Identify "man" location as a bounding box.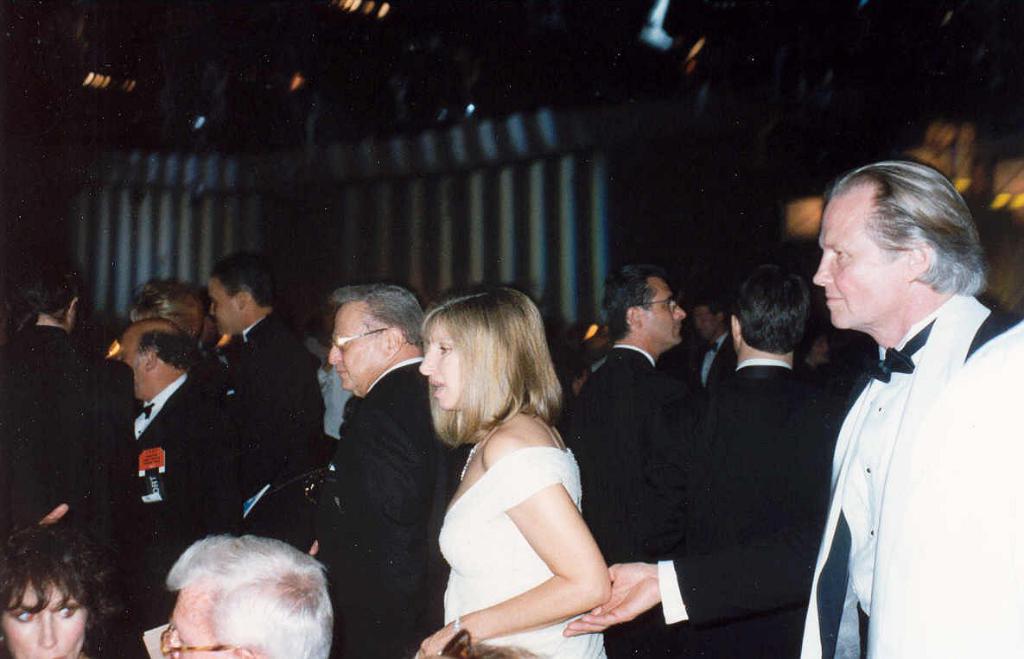
box=[122, 324, 244, 599].
